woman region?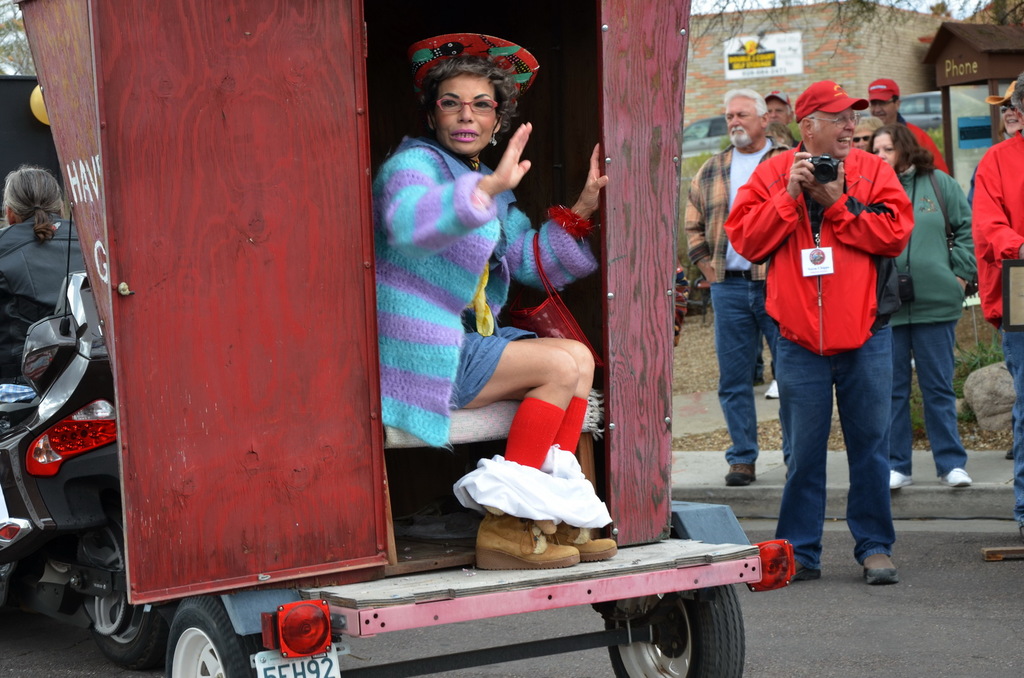
[0, 166, 102, 412]
